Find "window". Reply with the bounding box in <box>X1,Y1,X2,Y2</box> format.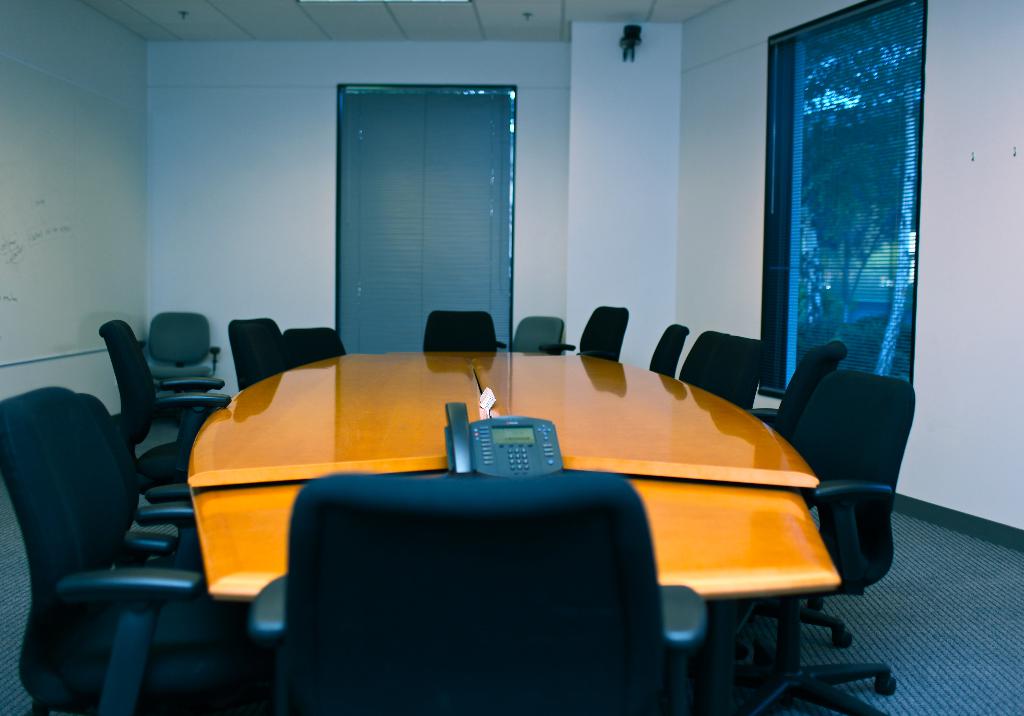
<box>758,0,920,395</box>.
